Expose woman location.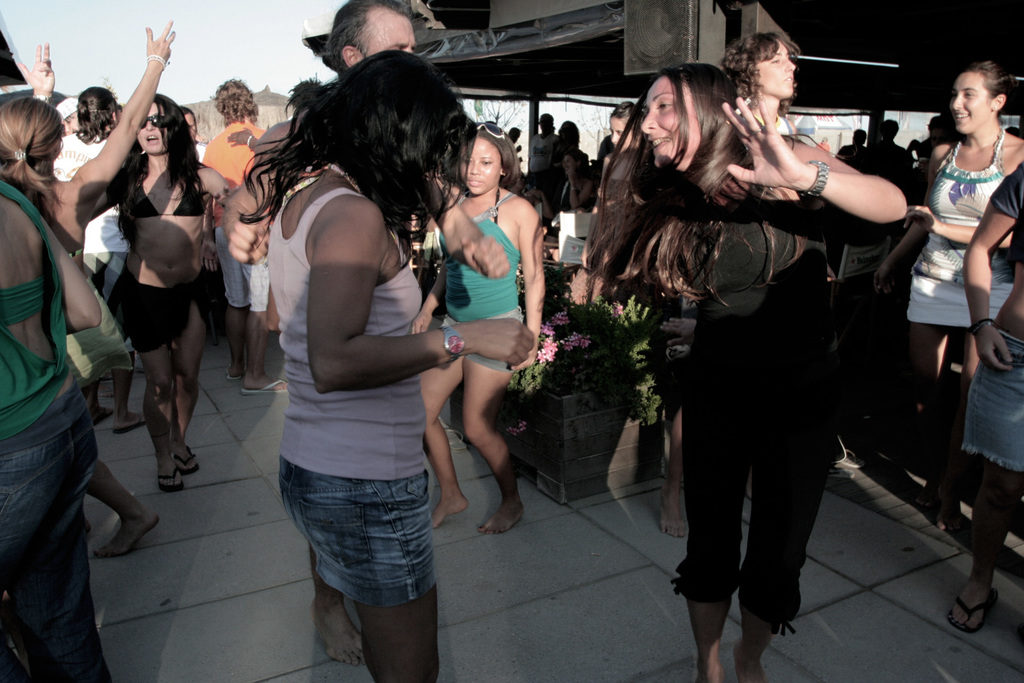
Exposed at region(871, 64, 1023, 520).
